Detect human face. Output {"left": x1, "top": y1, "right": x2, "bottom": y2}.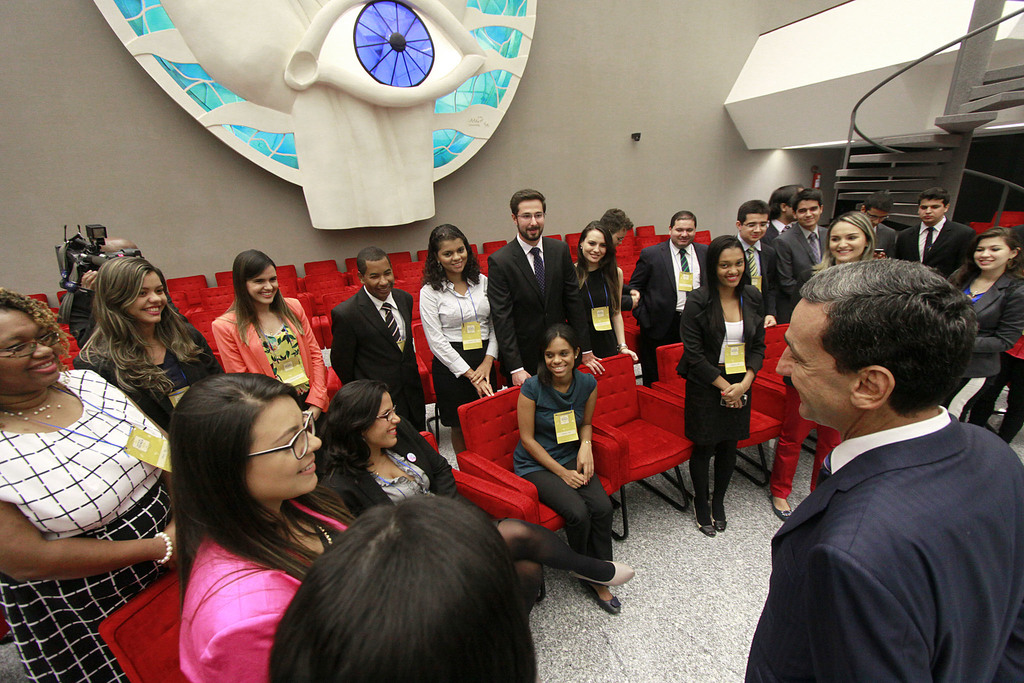
{"left": 740, "top": 213, "right": 768, "bottom": 243}.
